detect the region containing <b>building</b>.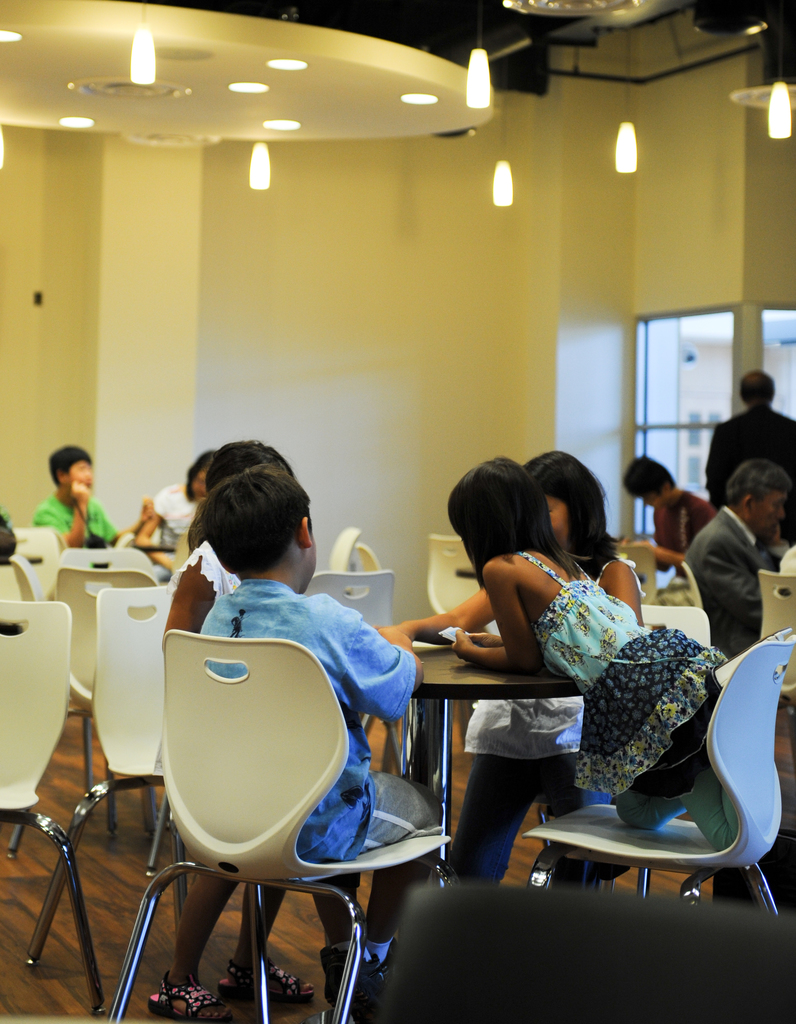
detection(0, 0, 795, 1023).
